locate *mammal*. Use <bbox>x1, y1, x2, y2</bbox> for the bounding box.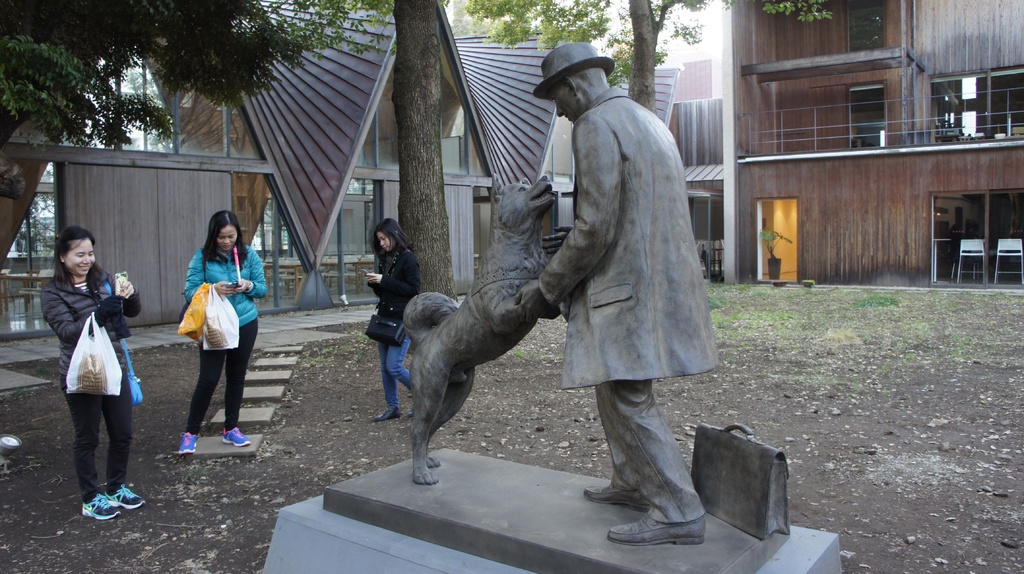
<bbox>364, 216, 422, 428</bbox>.
